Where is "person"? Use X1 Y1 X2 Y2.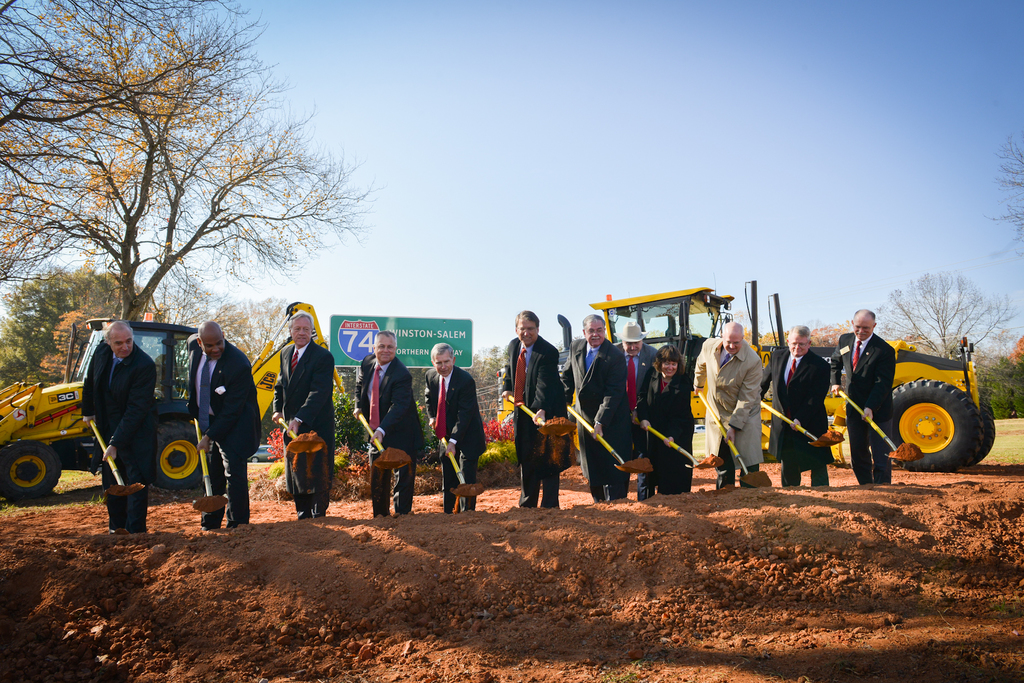
829 310 898 479.
